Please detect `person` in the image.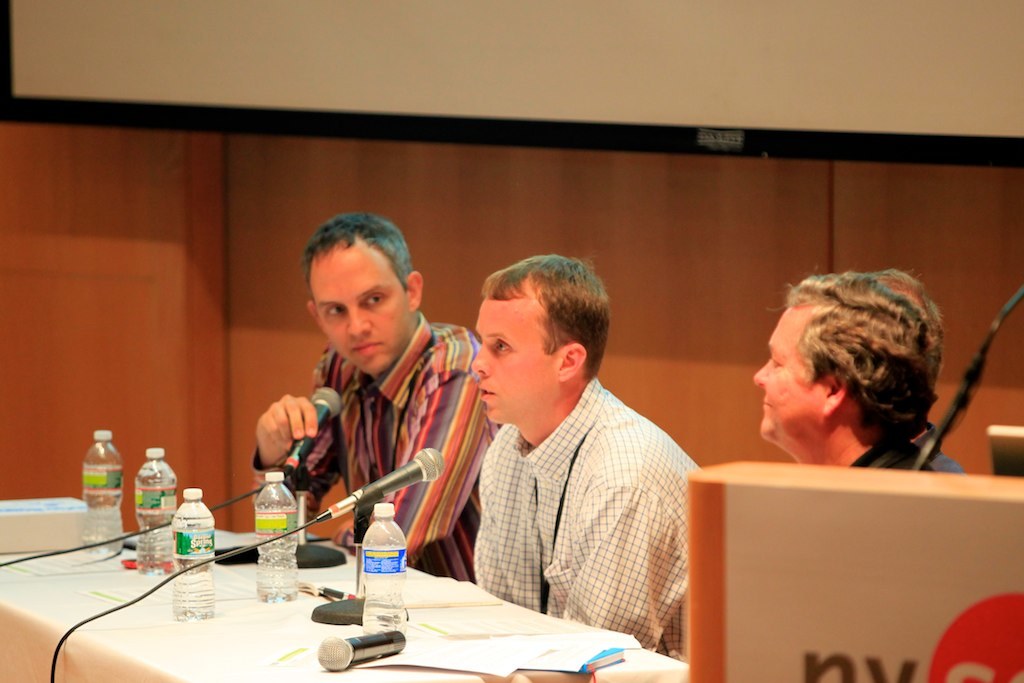
{"x1": 476, "y1": 248, "x2": 699, "y2": 662}.
